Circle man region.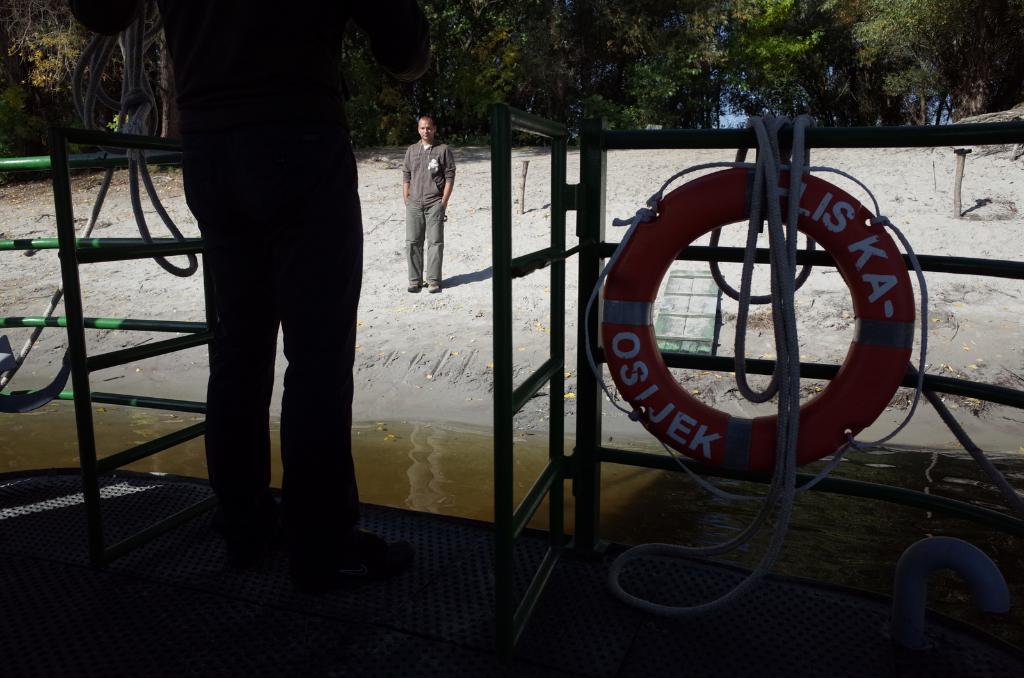
Region: locate(398, 112, 456, 293).
